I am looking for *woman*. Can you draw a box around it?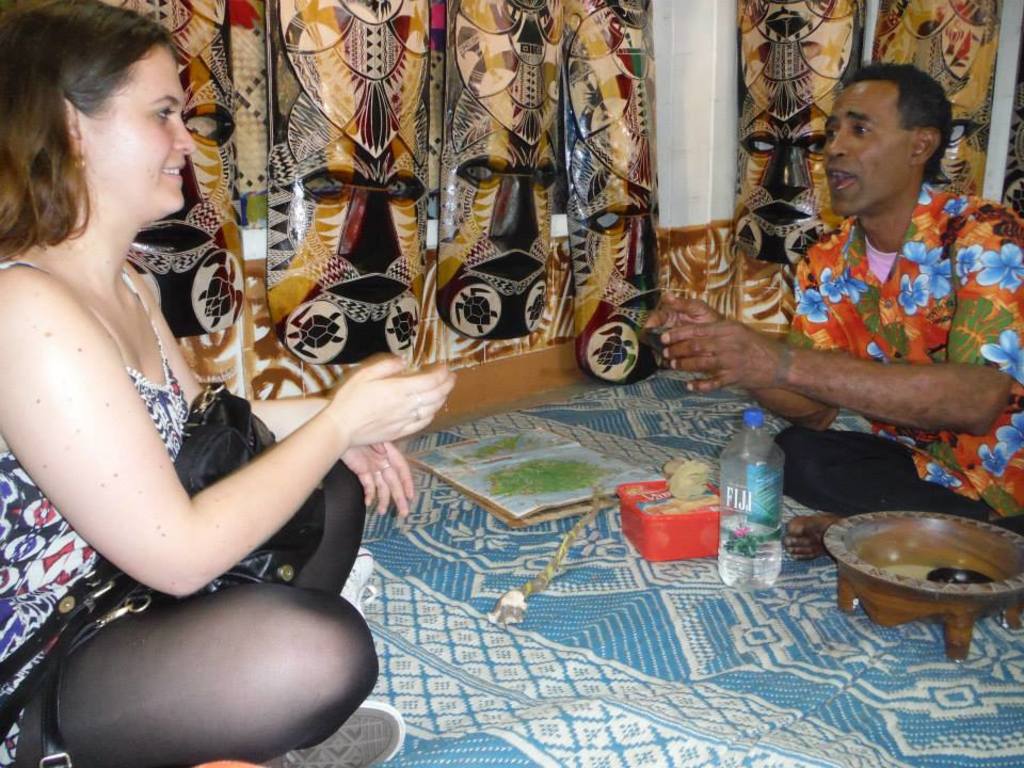
Sure, the bounding box is (0,0,453,767).
